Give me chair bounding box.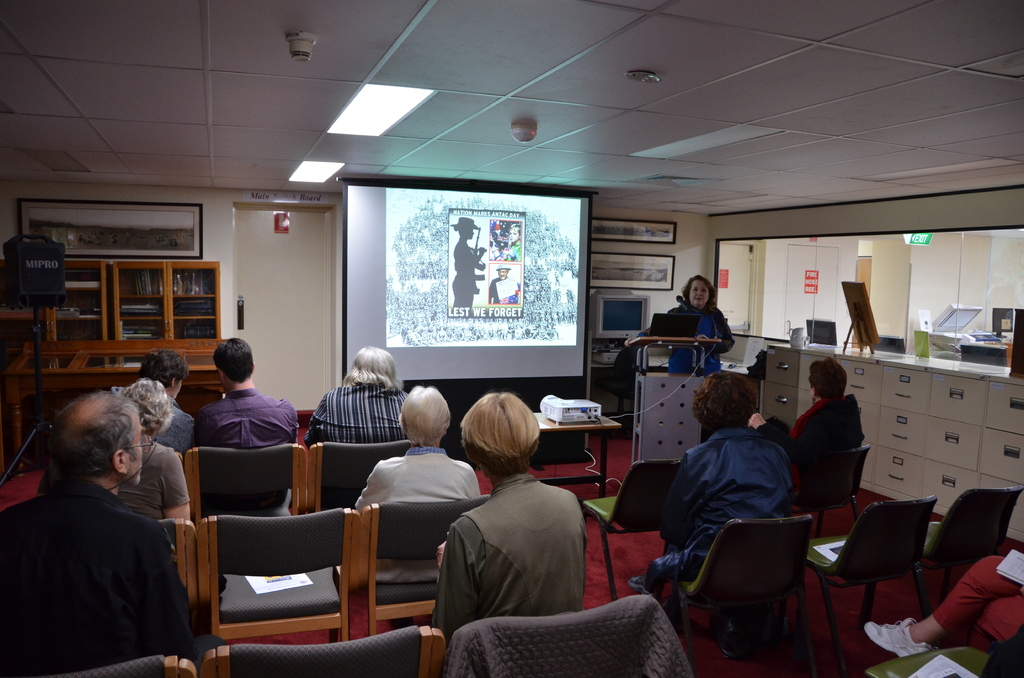
{"x1": 188, "y1": 496, "x2": 355, "y2": 647}.
